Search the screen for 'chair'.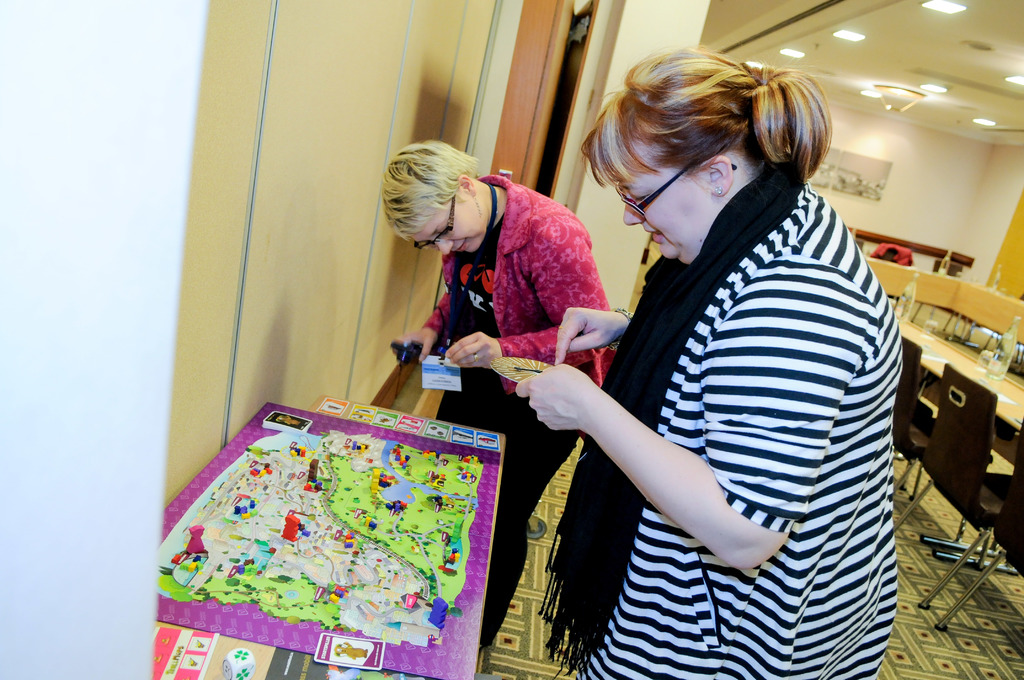
Found at region(935, 418, 1023, 632).
